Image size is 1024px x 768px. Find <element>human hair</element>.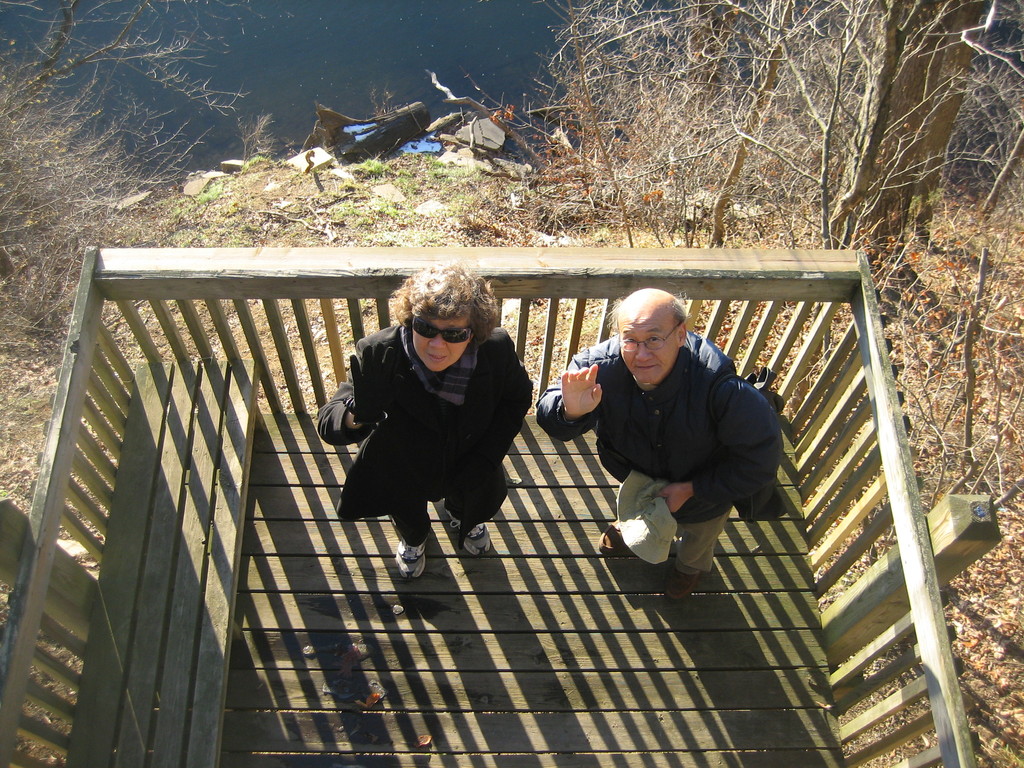
605:298:625:335.
